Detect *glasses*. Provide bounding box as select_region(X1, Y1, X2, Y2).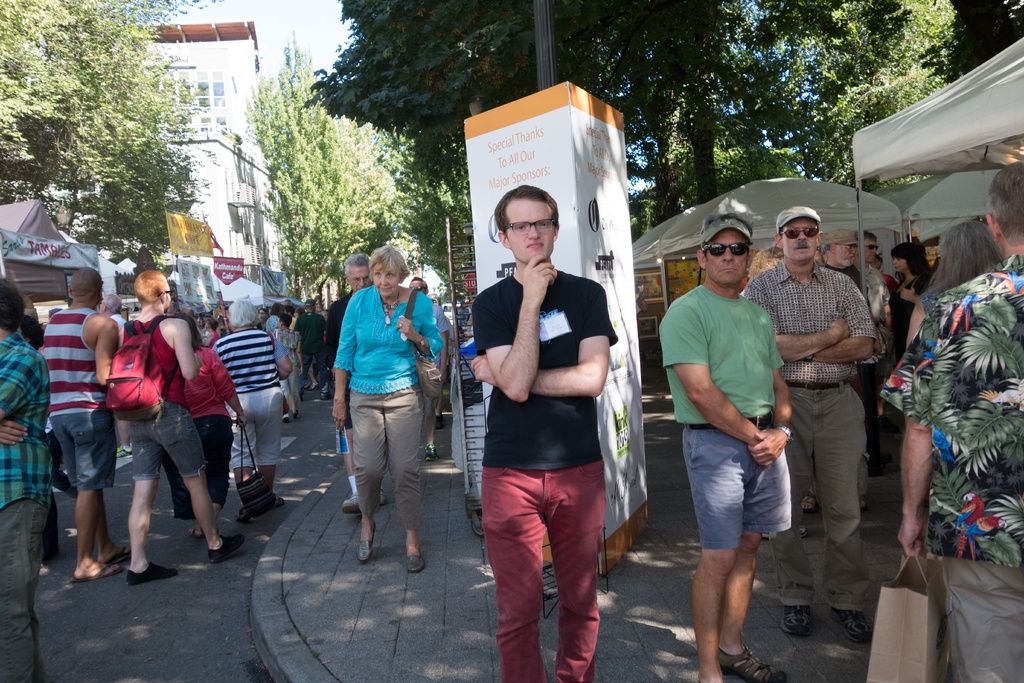
select_region(502, 219, 557, 235).
